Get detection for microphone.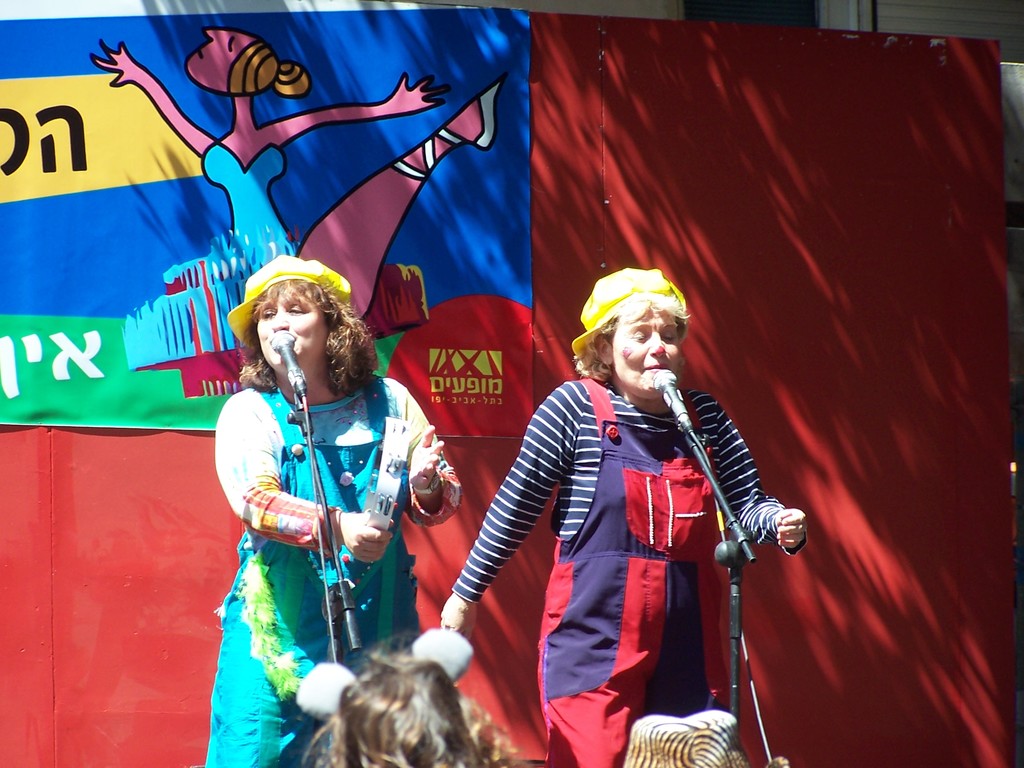
Detection: bbox=[267, 326, 303, 385].
